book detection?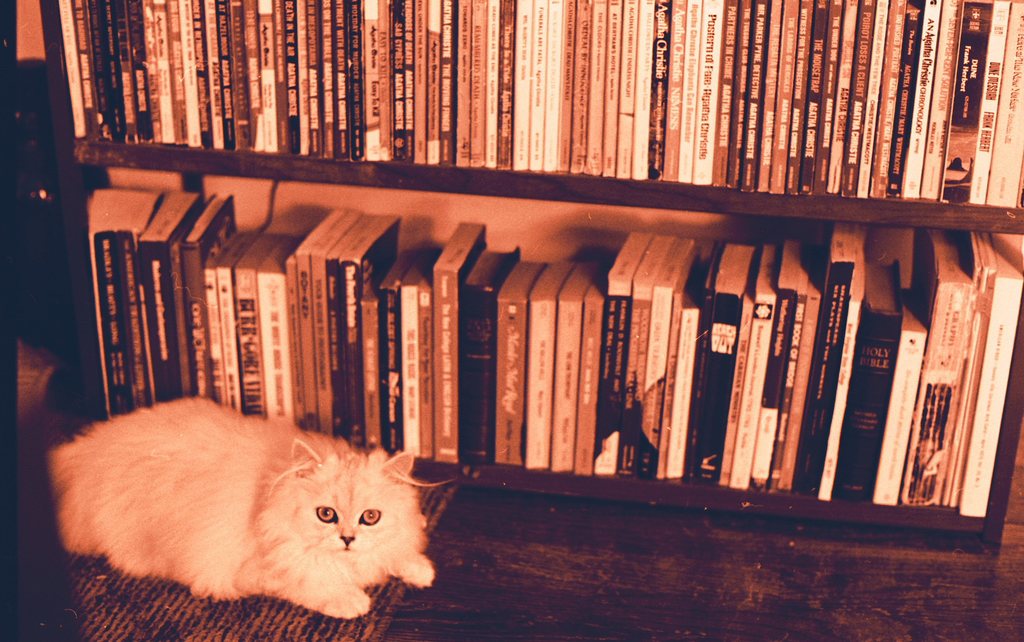
(left=525, top=257, right=579, bottom=460)
